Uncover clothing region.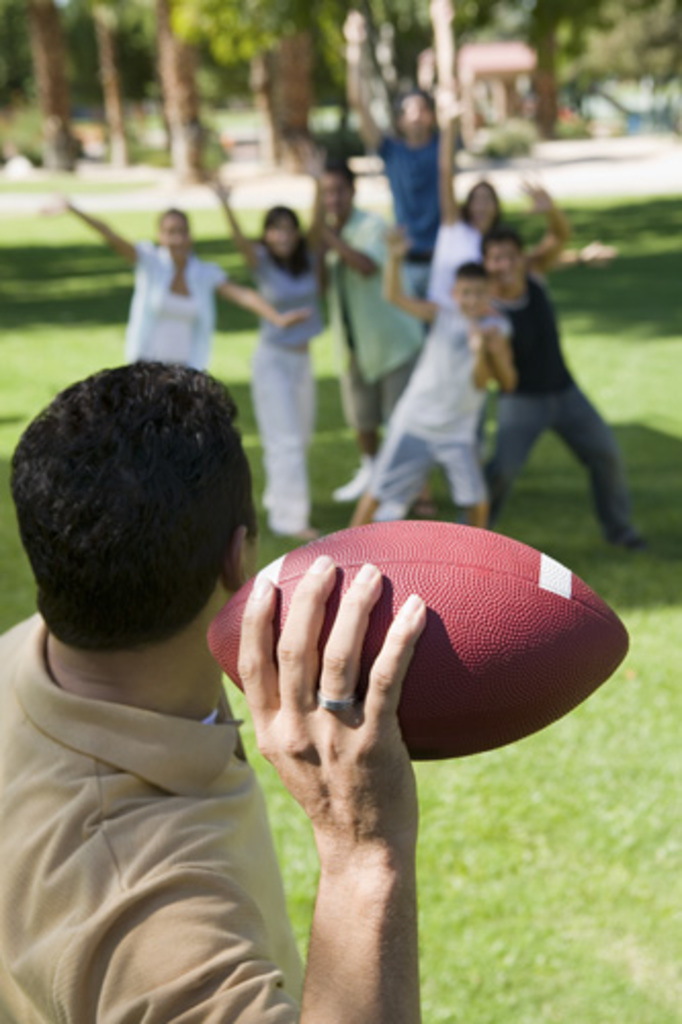
Uncovered: <region>483, 262, 635, 549</region>.
